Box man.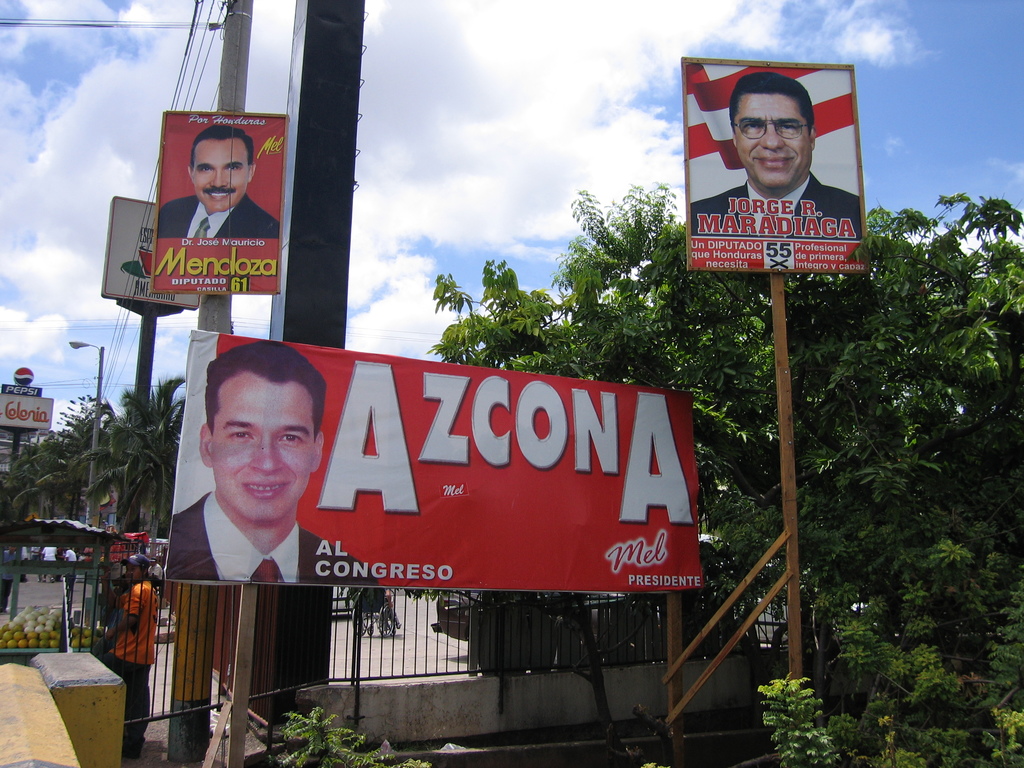
bbox(156, 126, 278, 239).
